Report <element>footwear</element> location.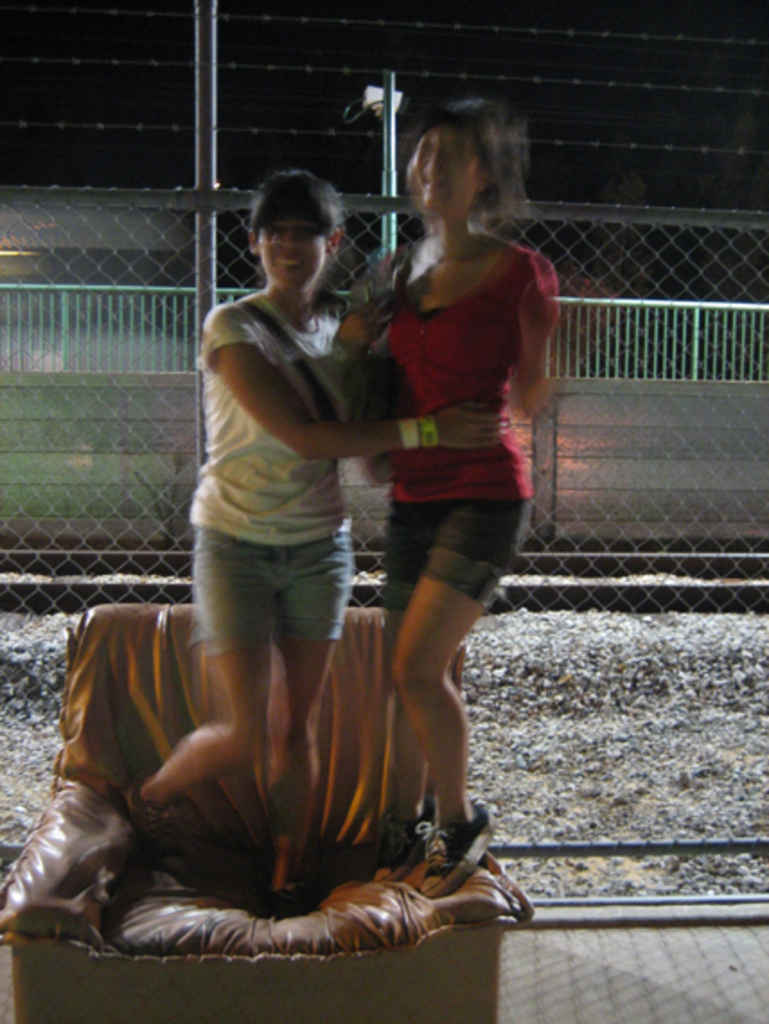
Report: (419,799,496,902).
